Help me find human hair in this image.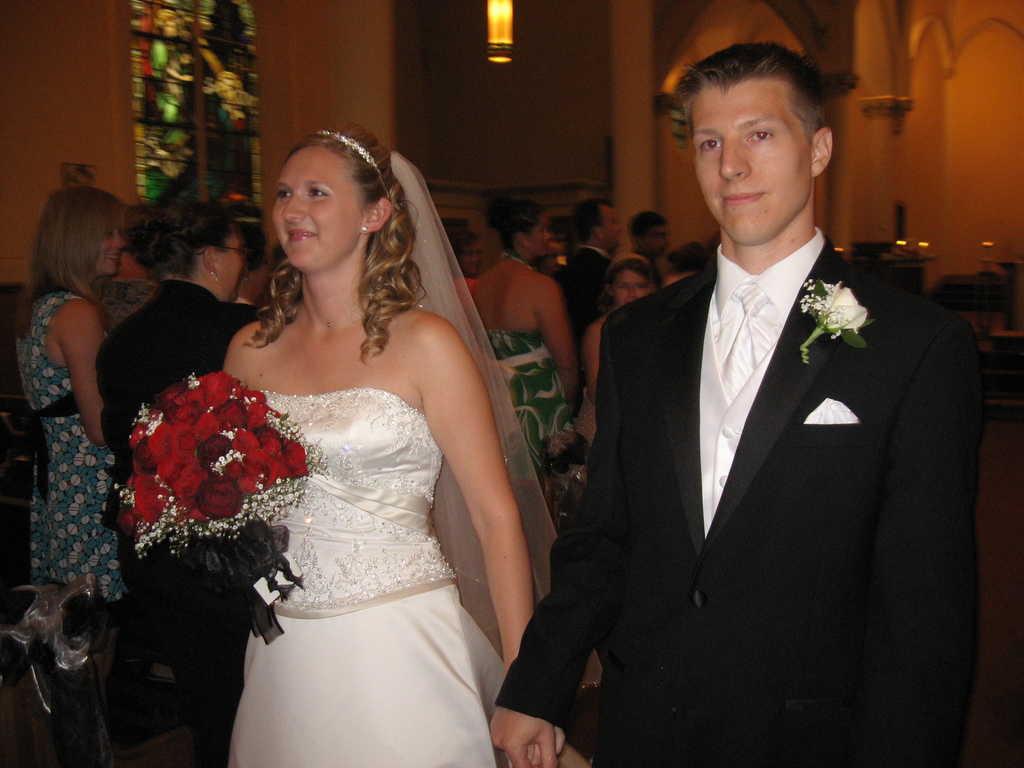
Found it: x1=15 y1=181 x2=125 y2=342.
